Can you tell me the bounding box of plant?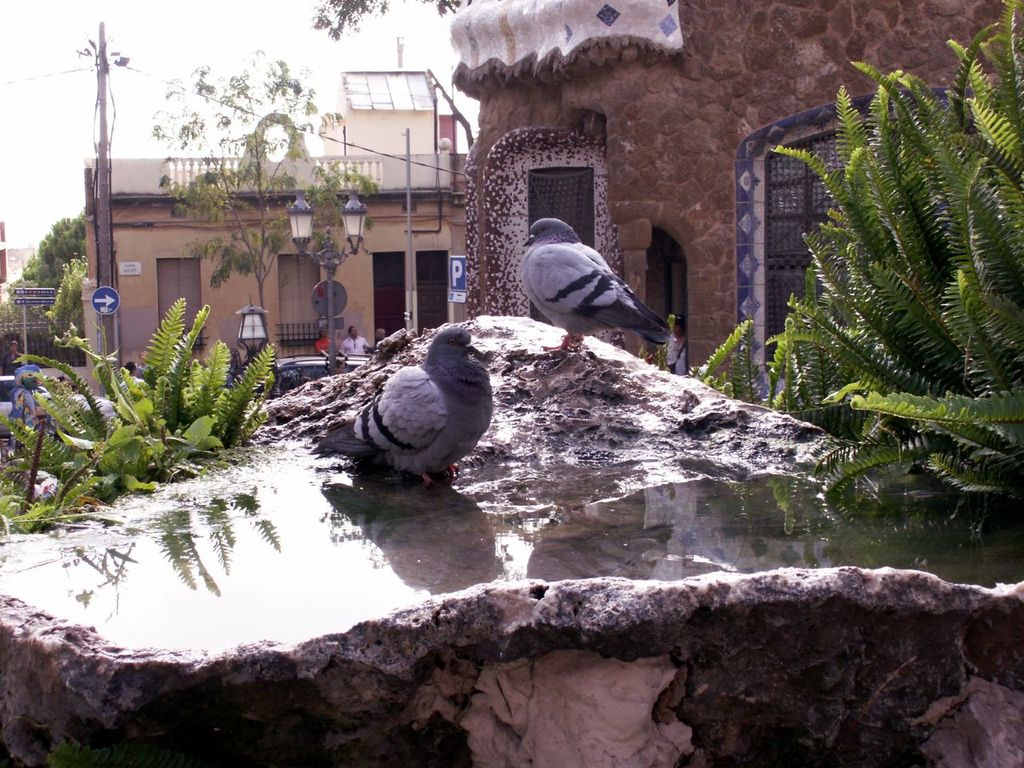
0,292,282,534.
